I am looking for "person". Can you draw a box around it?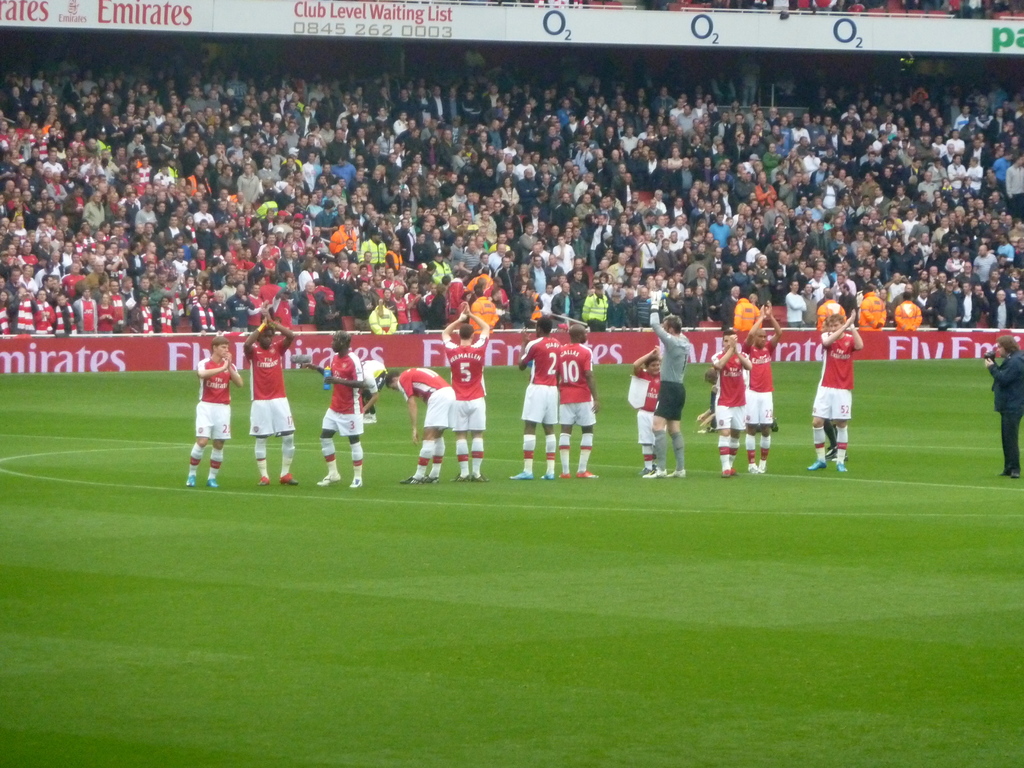
Sure, the bounding box is select_region(710, 326, 753, 476).
